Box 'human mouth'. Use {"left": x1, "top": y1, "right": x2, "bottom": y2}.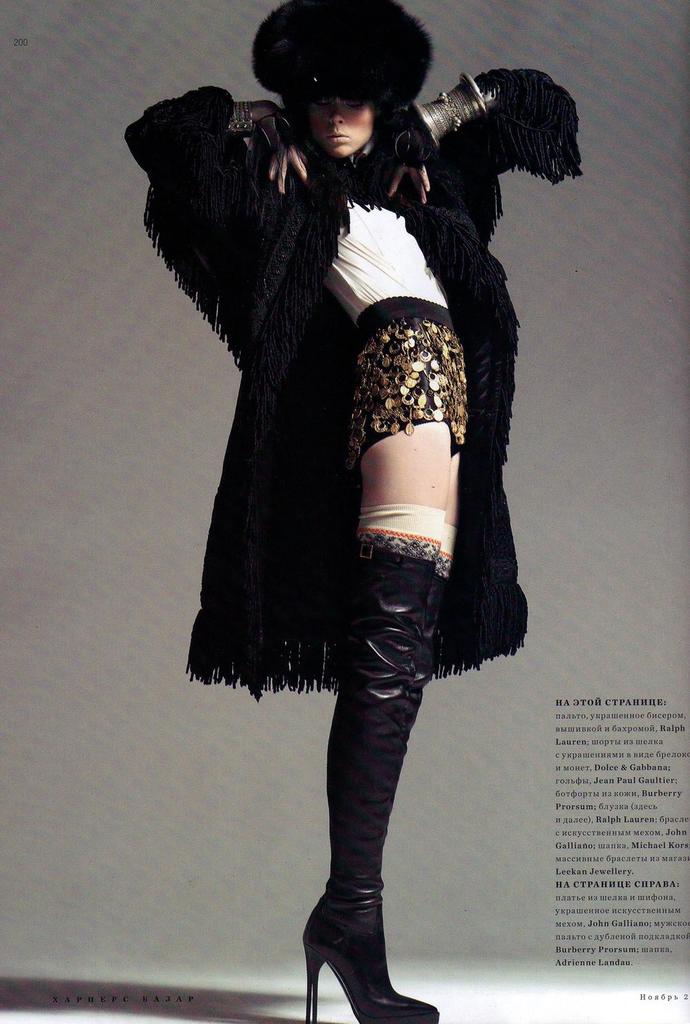
{"left": 327, "top": 135, "right": 348, "bottom": 145}.
